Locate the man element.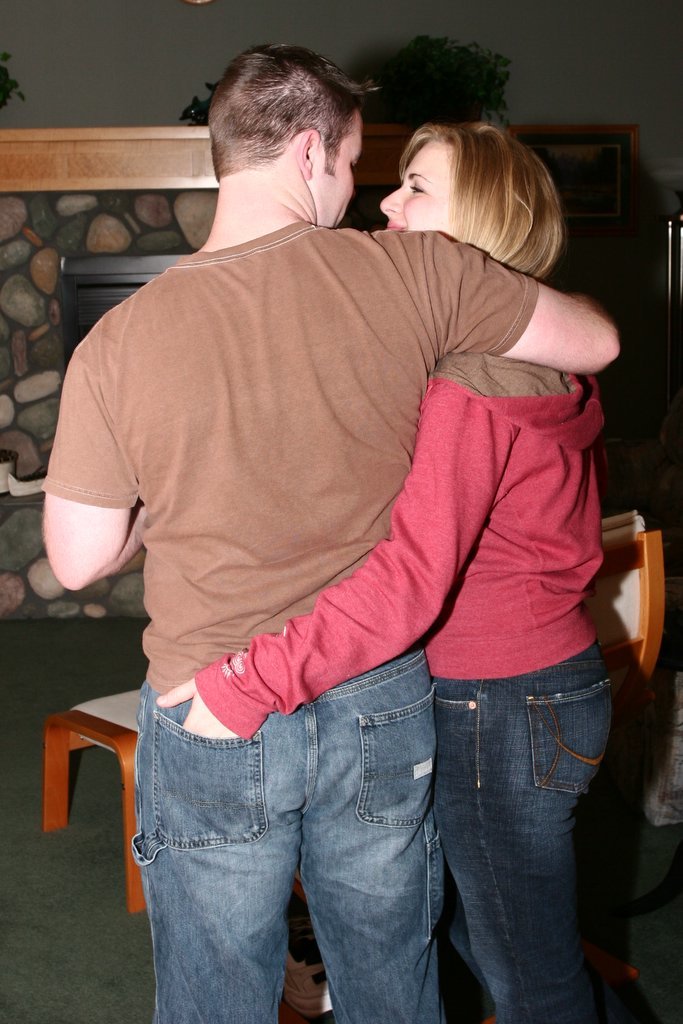
Element bbox: bbox(50, 108, 640, 1023).
